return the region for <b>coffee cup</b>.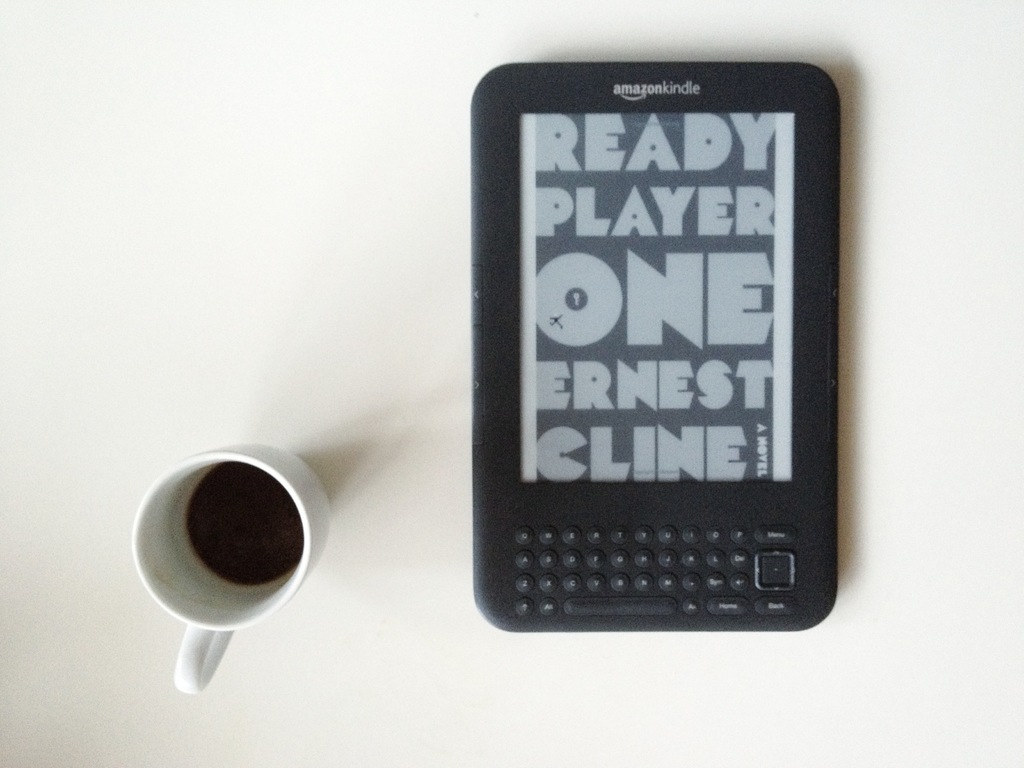
<region>128, 443, 330, 702</region>.
